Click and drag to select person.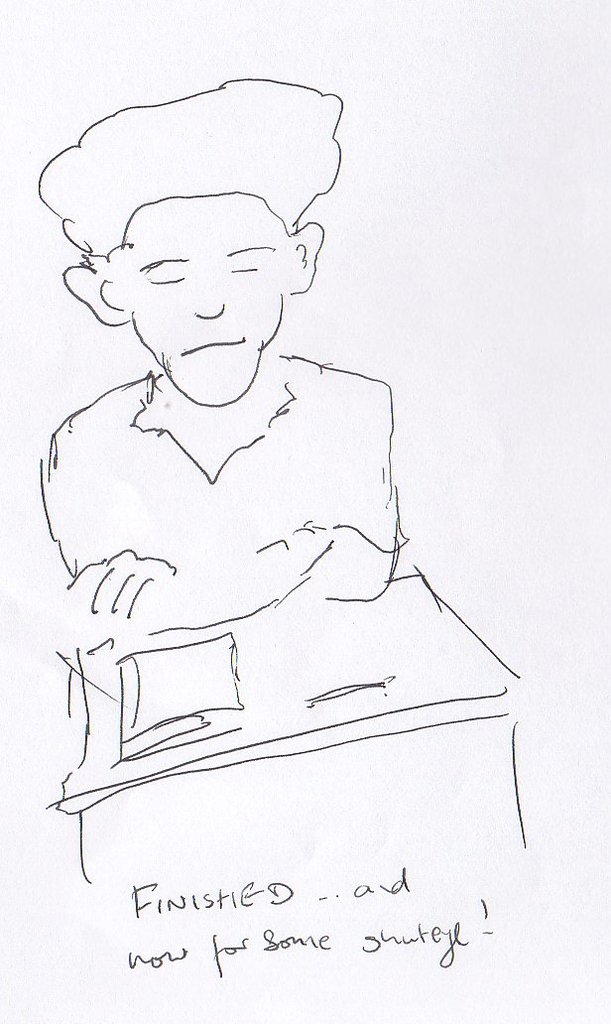
Selection: 34, 68, 397, 643.
